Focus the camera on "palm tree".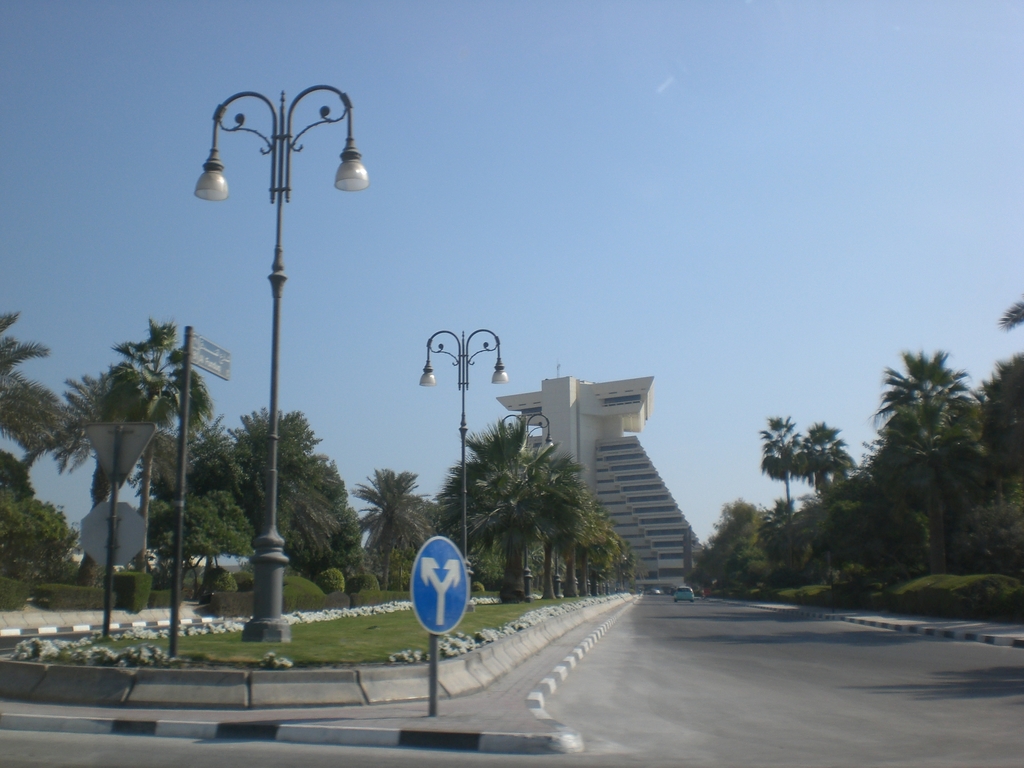
Focus region: {"left": 59, "top": 363, "right": 143, "bottom": 623}.
